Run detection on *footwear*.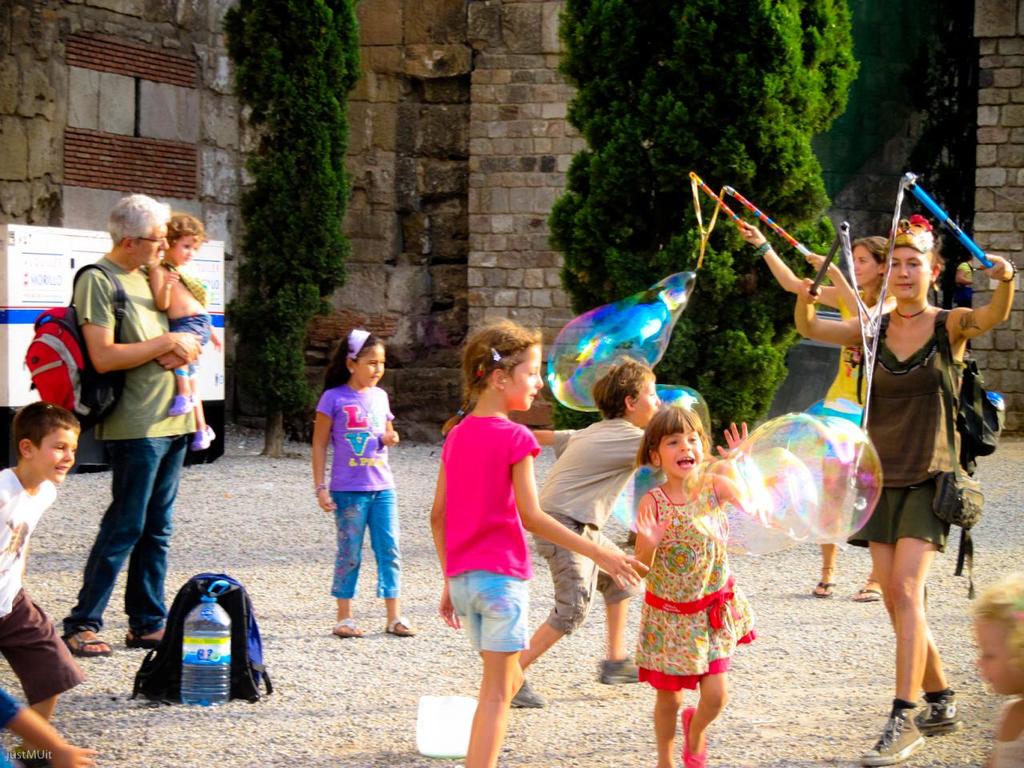
Result: pyautogui.locateOnScreen(326, 617, 362, 637).
